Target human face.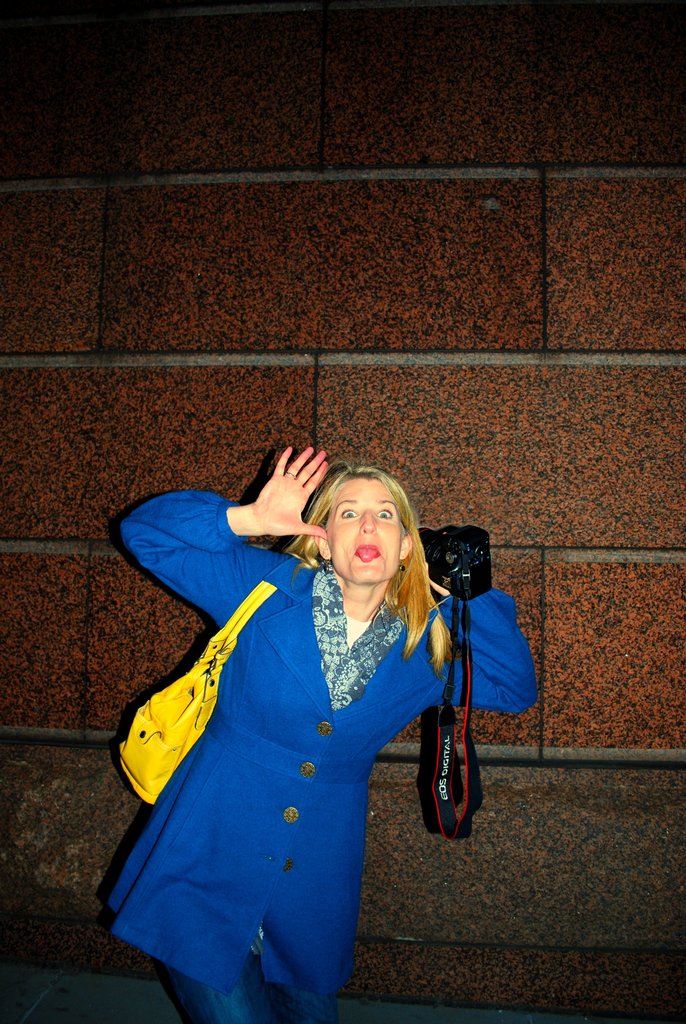
Target region: {"x1": 326, "y1": 477, "x2": 405, "y2": 588}.
